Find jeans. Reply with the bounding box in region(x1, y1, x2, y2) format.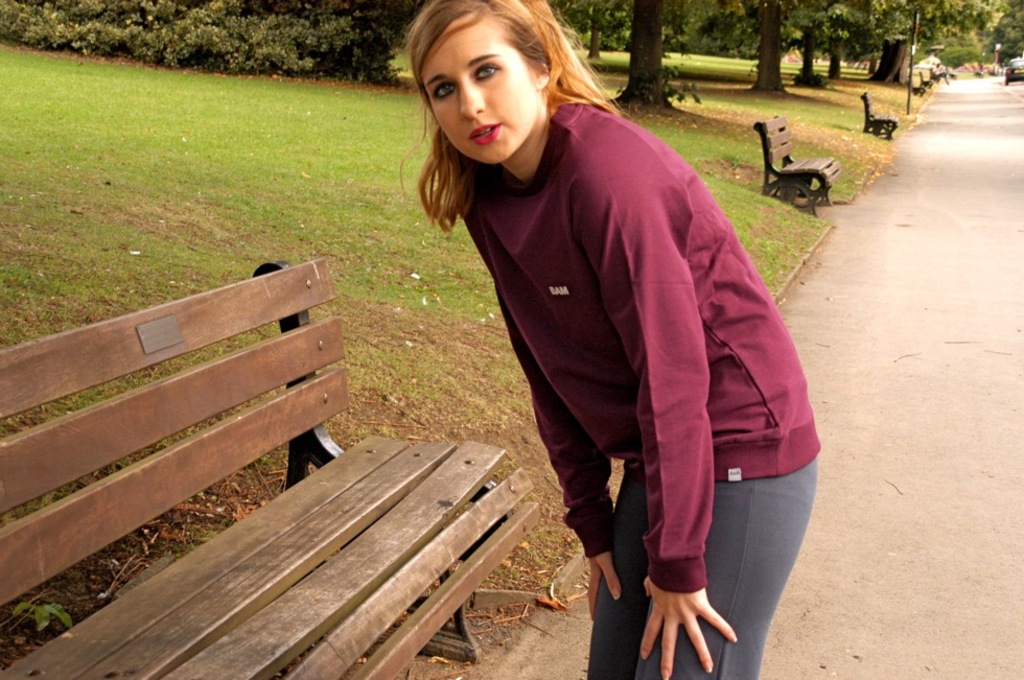
region(575, 464, 809, 679).
